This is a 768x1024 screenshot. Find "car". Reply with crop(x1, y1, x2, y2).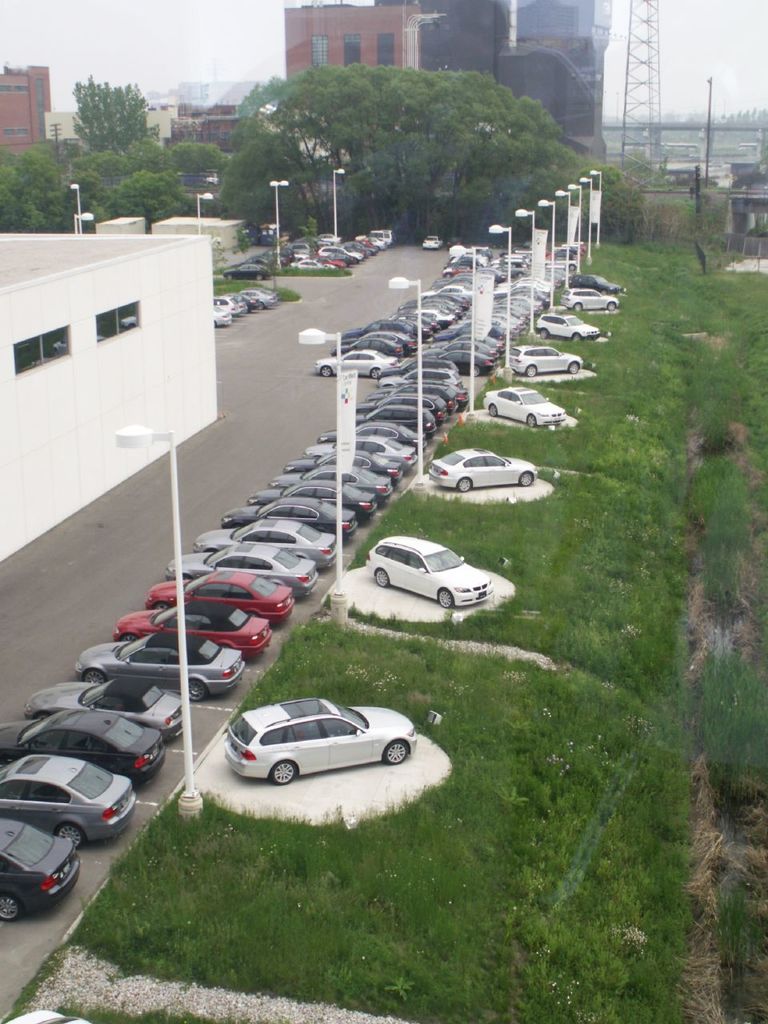
crop(506, 342, 584, 381).
